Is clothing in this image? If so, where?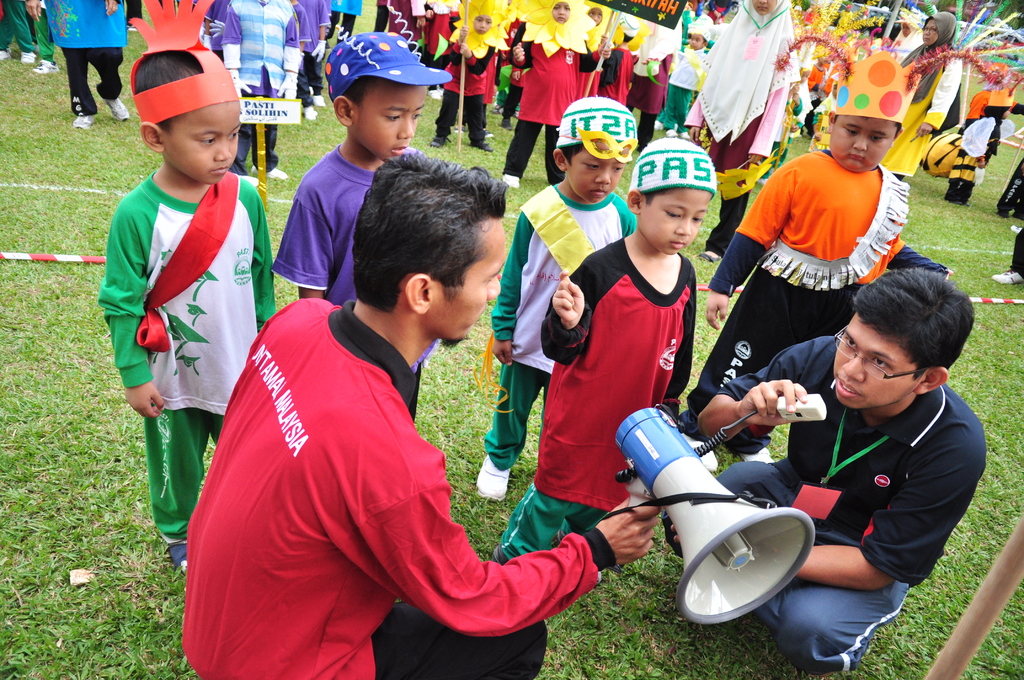
Yes, at x1=498 y1=19 x2=529 y2=67.
